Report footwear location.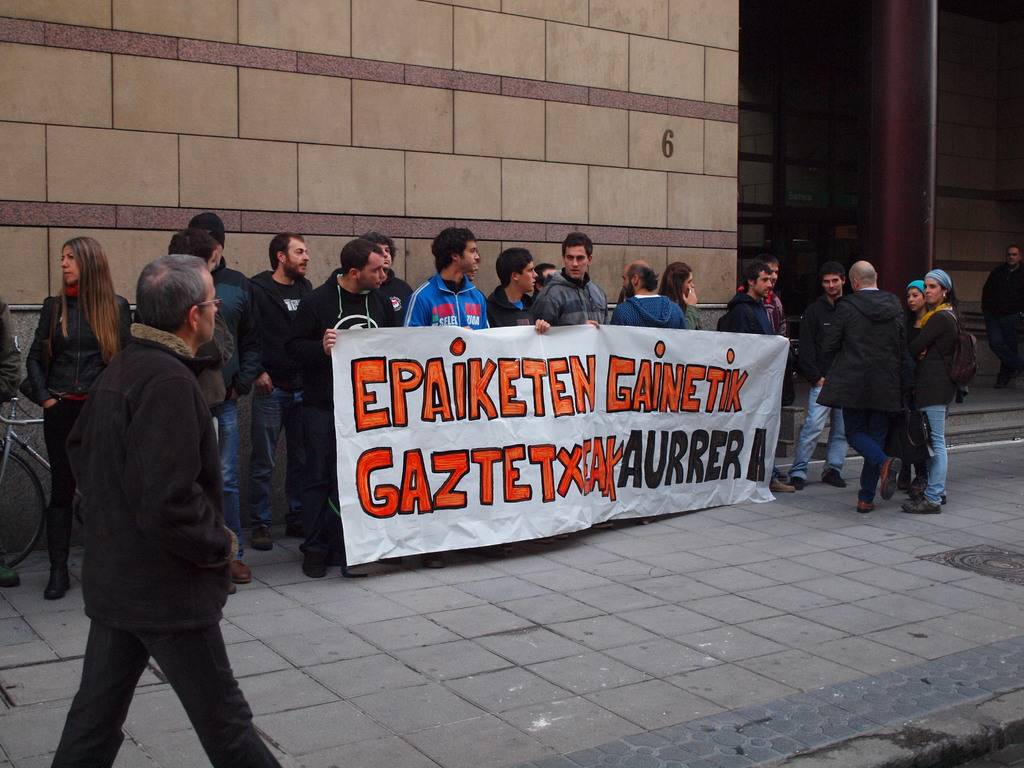
Report: rect(374, 559, 402, 563).
